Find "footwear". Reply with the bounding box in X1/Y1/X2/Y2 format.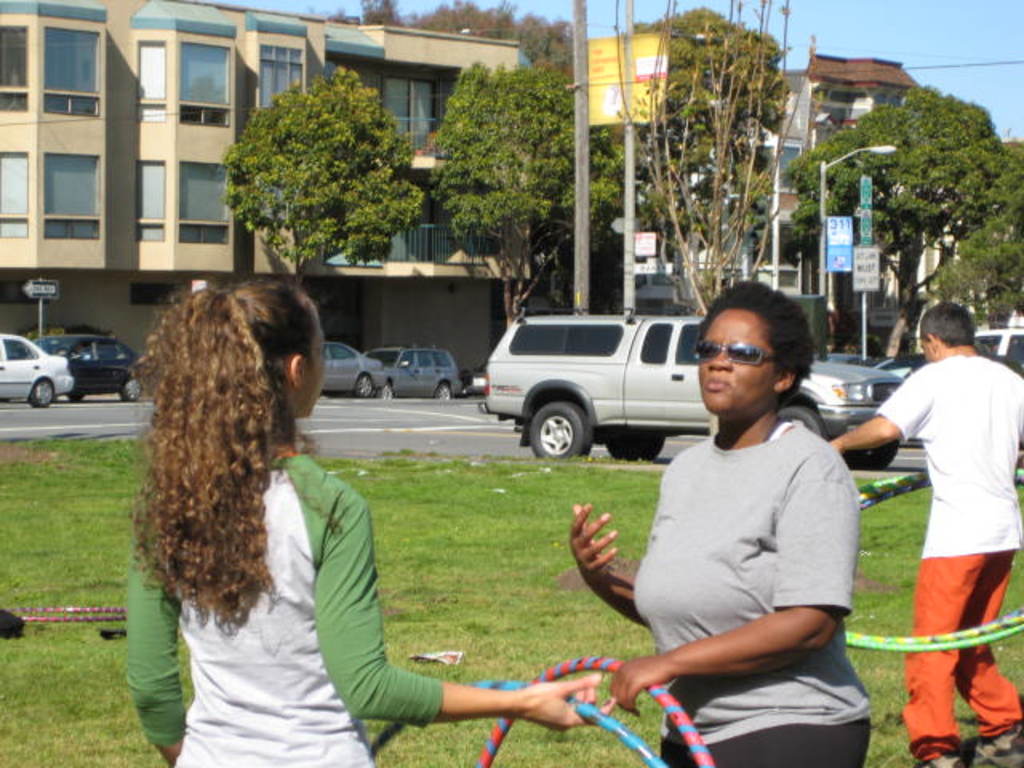
912/752/965/766.
